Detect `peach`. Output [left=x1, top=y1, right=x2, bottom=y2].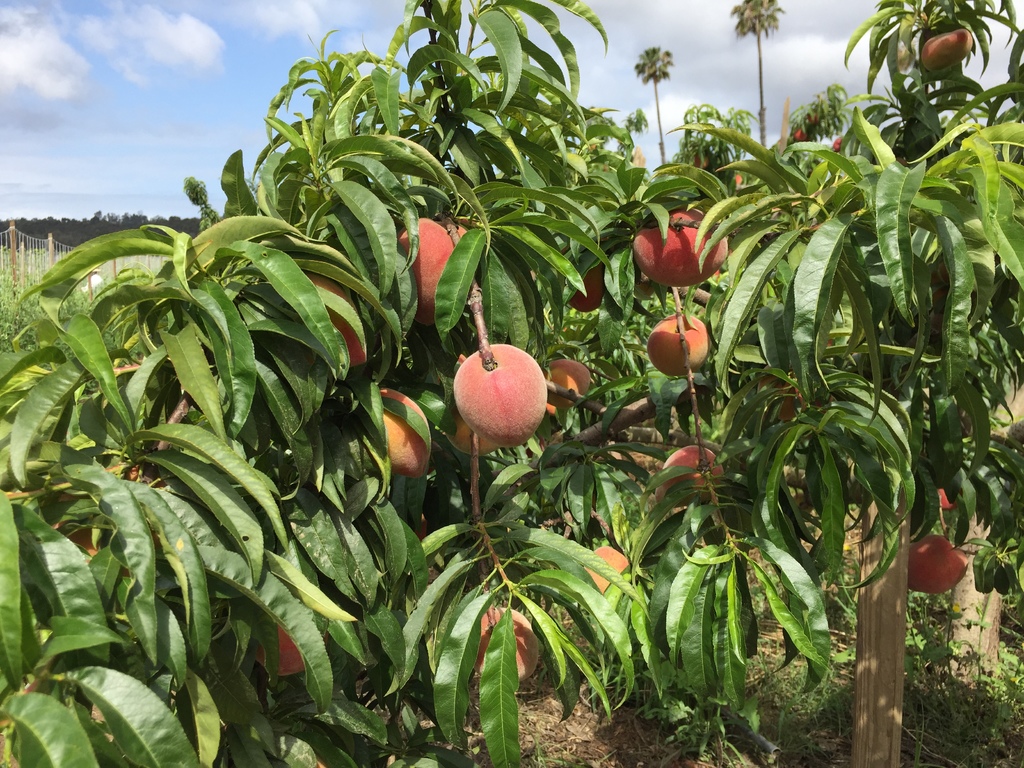
[left=645, top=314, right=708, bottom=372].
